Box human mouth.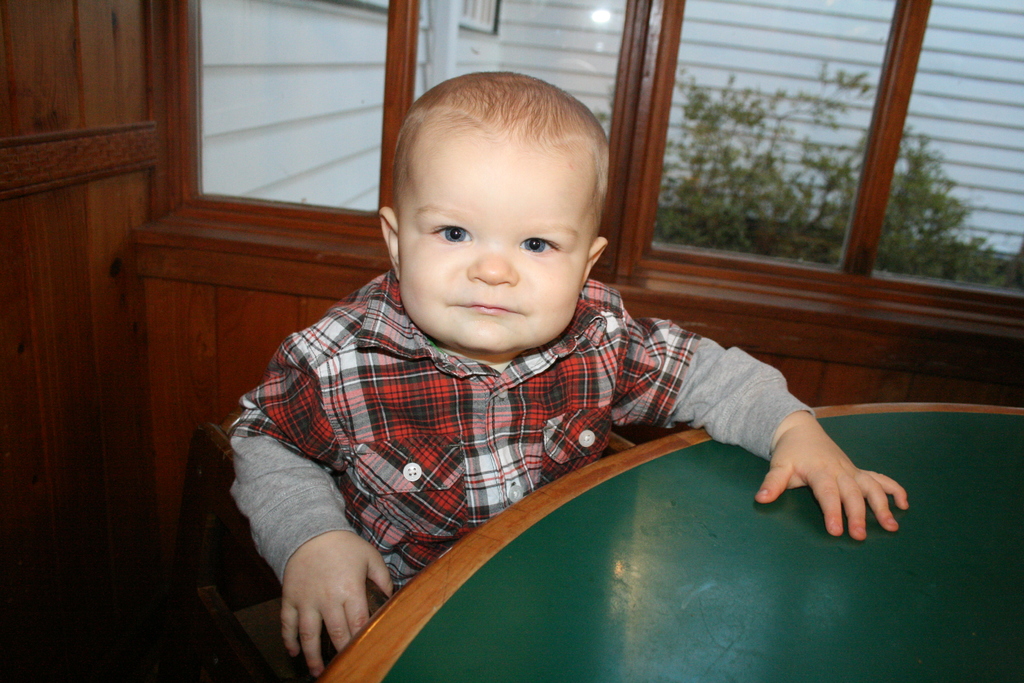
451,293,522,325.
